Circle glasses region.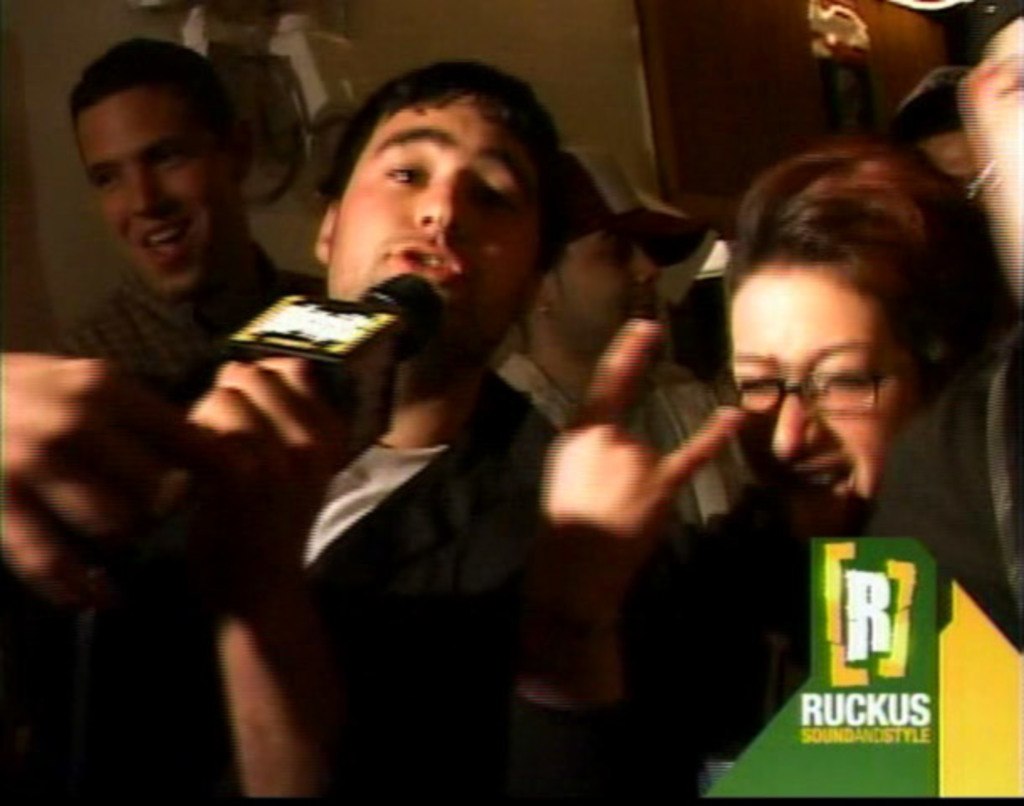
Region: bbox=(707, 366, 930, 415).
